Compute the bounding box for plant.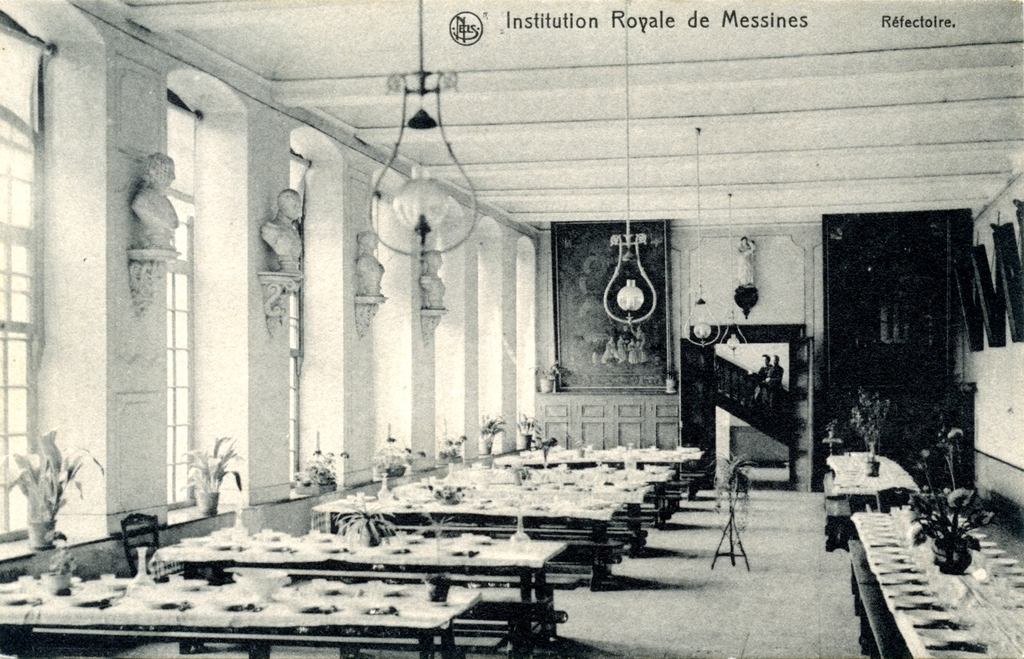
x1=534, y1=358, x2=568, y2=378.
